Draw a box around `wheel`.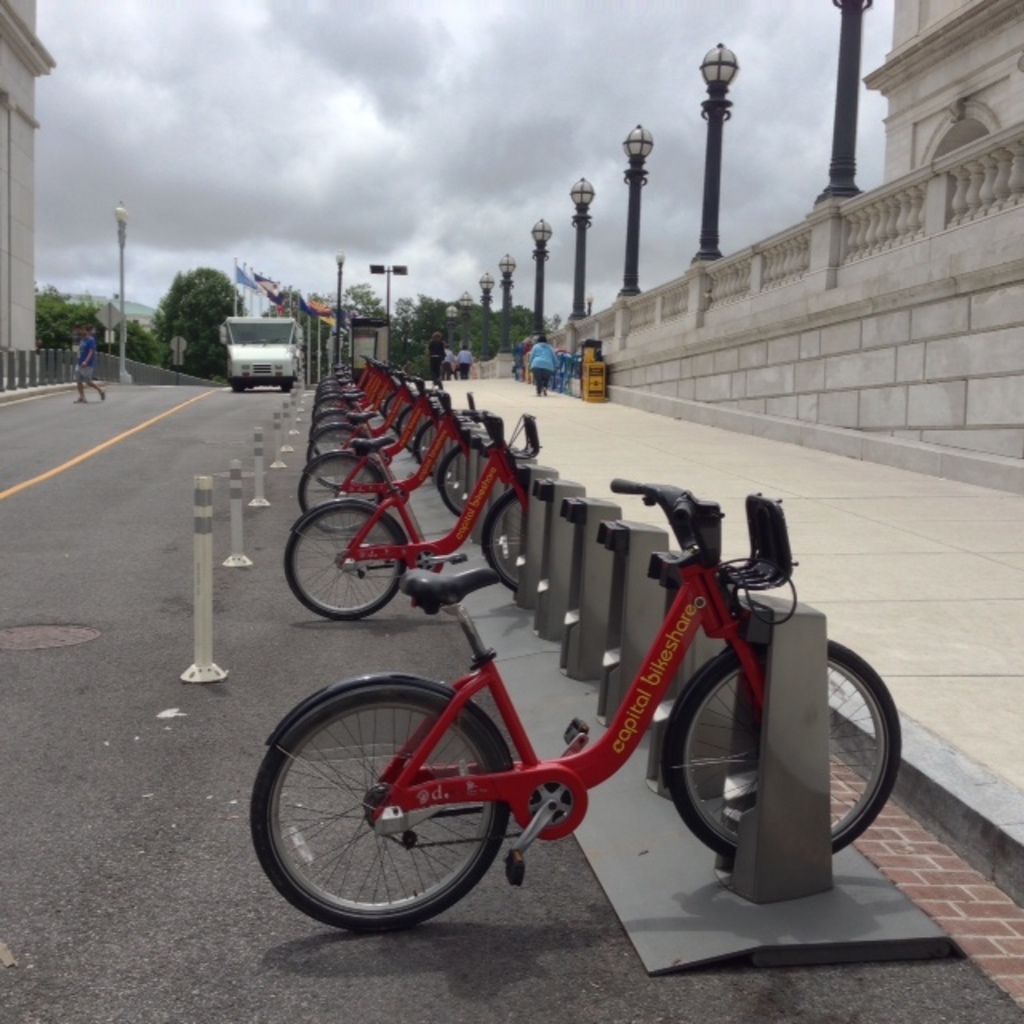
rect(650, 637, 907, 867).
